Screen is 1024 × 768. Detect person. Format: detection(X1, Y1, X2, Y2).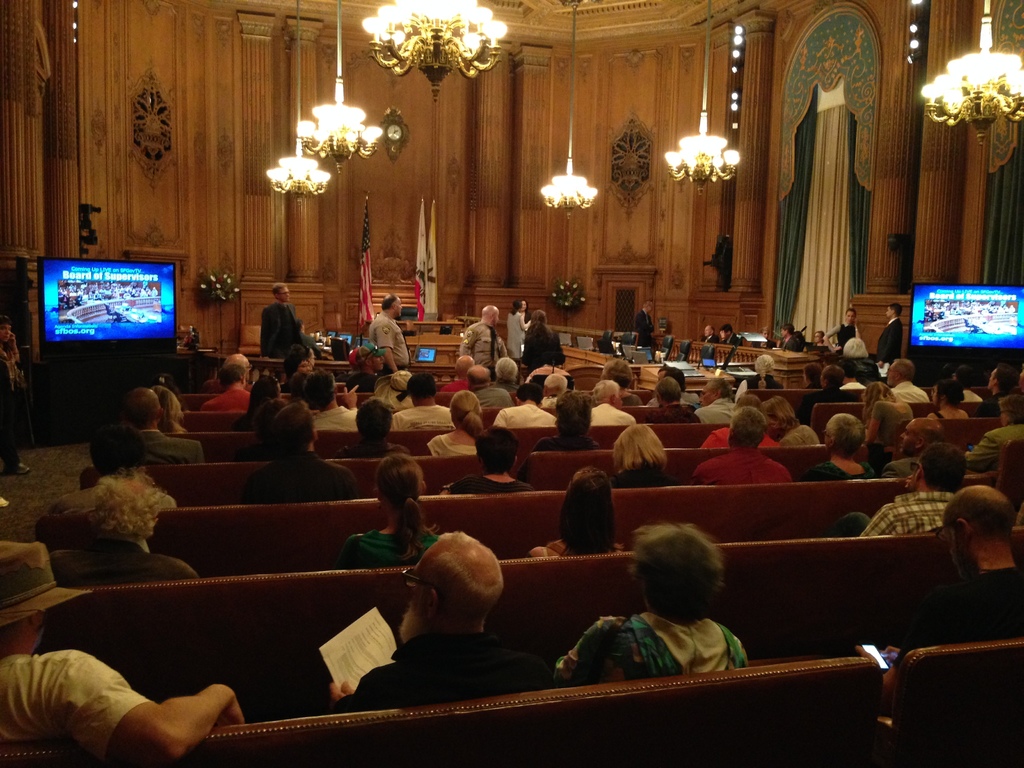
detection(810, 330, 825, 343).
